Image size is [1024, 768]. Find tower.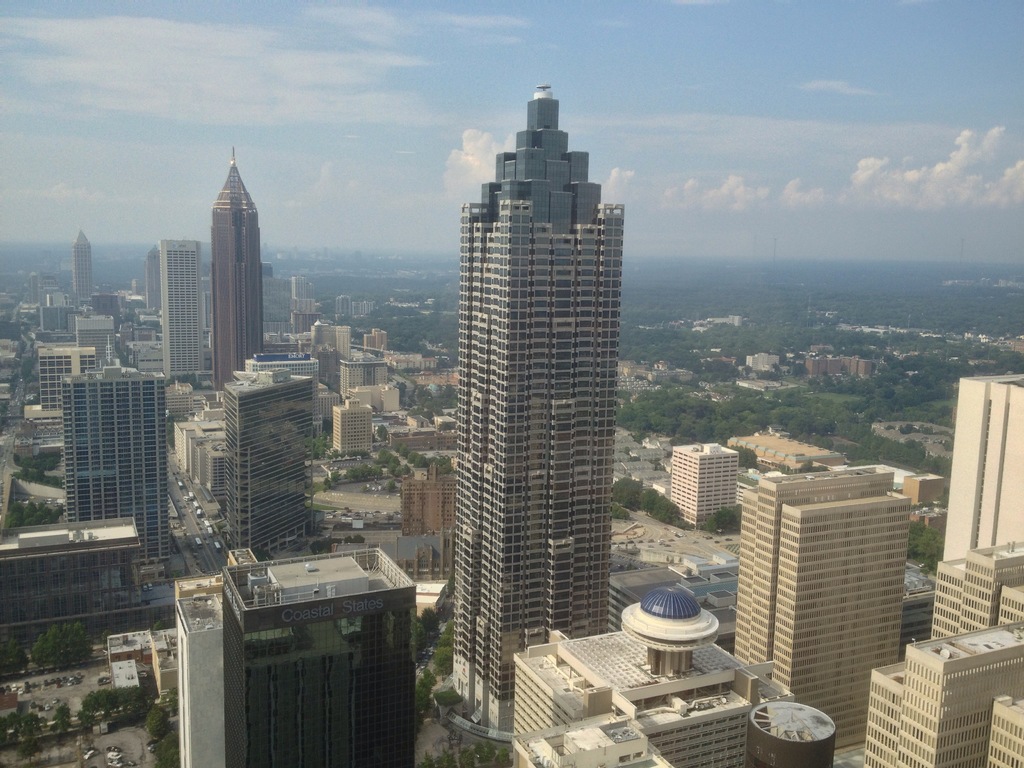
(left=329, top=324, right=351, bottom=363).
